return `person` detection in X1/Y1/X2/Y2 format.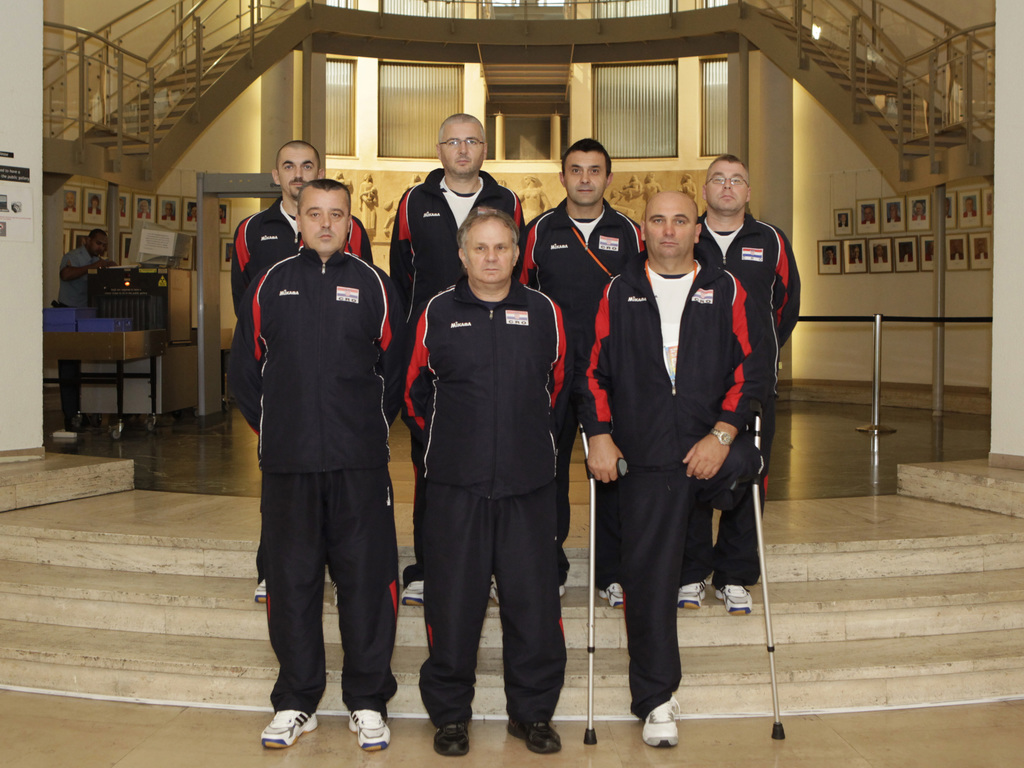
678/152/804/614.
